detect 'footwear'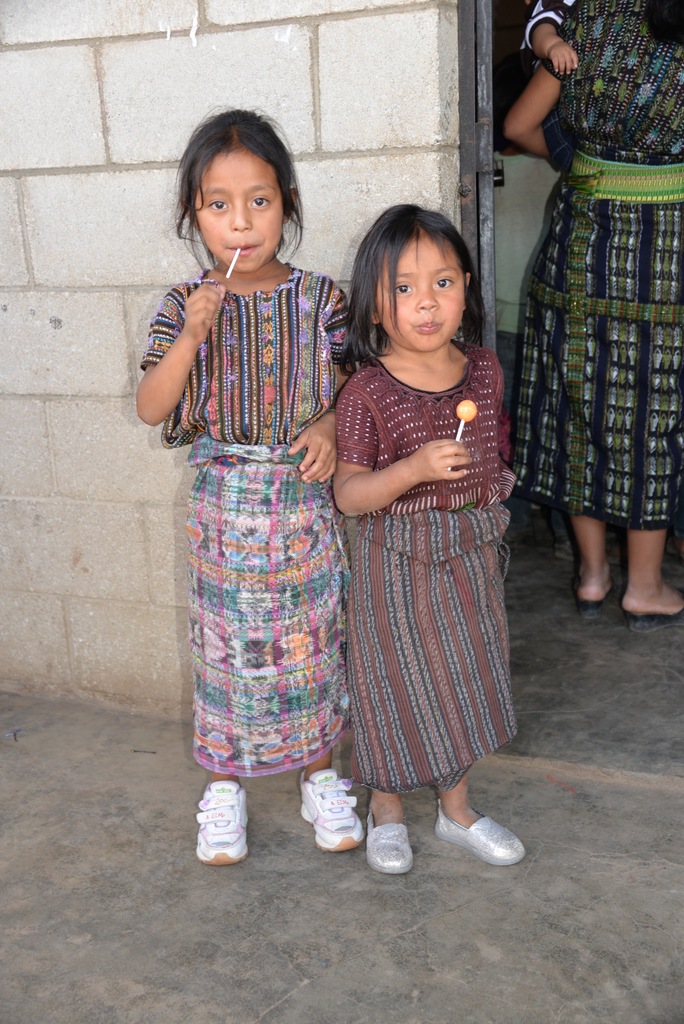
[438,801,526,858]
